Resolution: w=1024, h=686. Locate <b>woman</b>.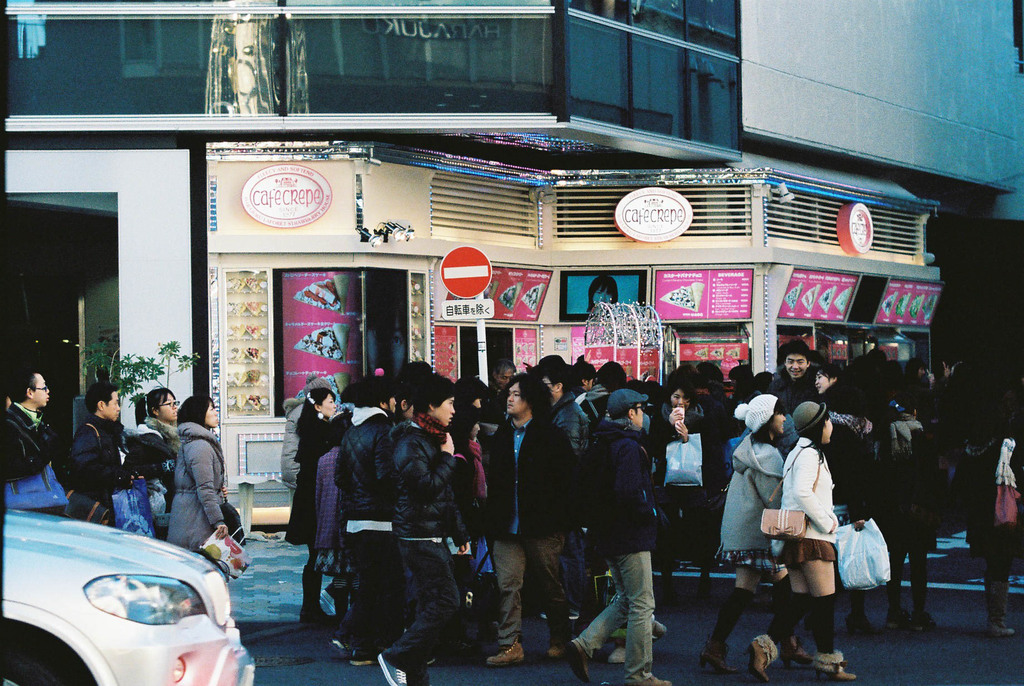
l=729, t=366, r=754, b=396.
